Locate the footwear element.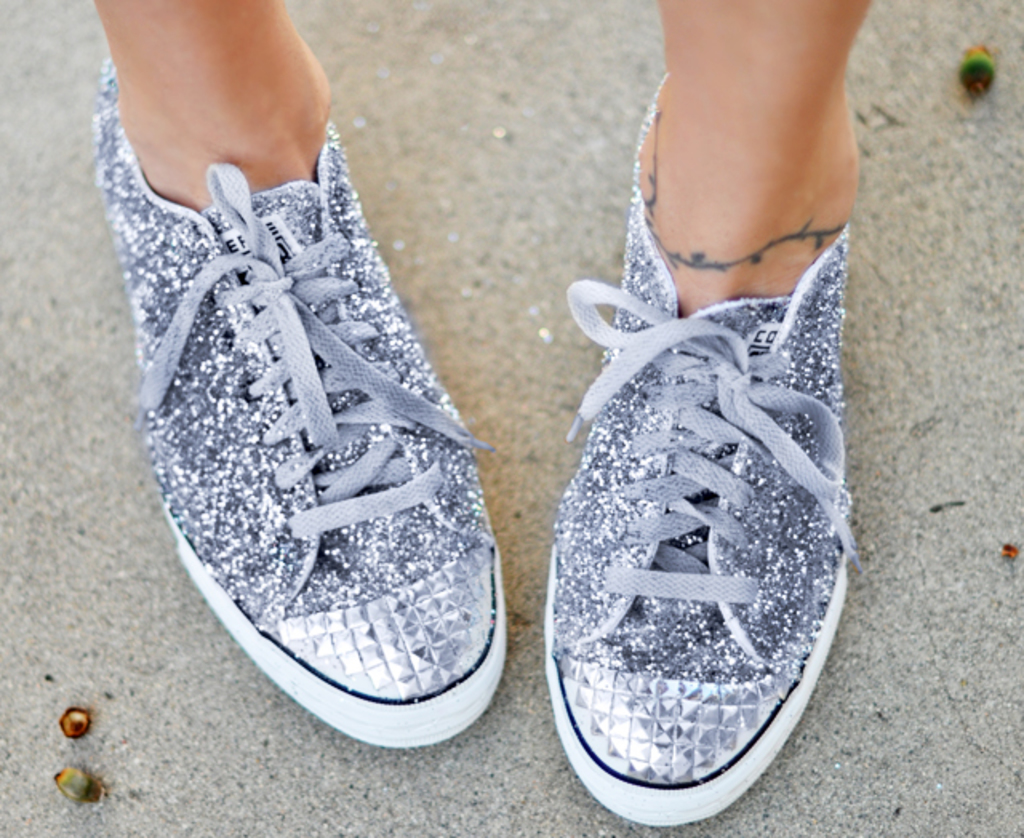
Element bbox: left=554, top=74, right=866, bottom=832.
